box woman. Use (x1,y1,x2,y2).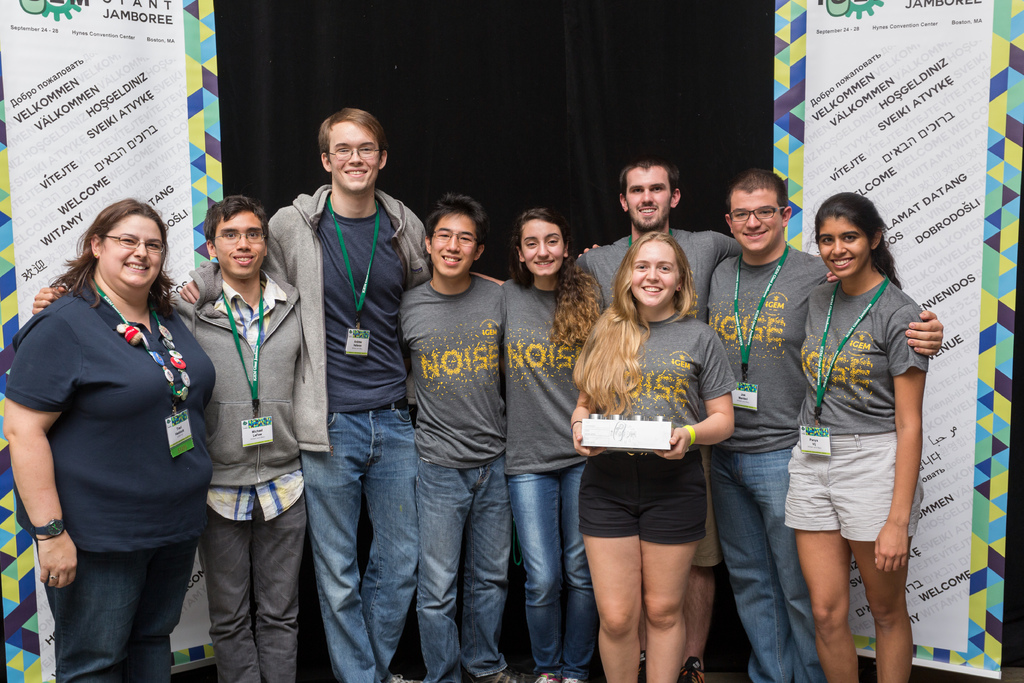
(783,186,927,682).
